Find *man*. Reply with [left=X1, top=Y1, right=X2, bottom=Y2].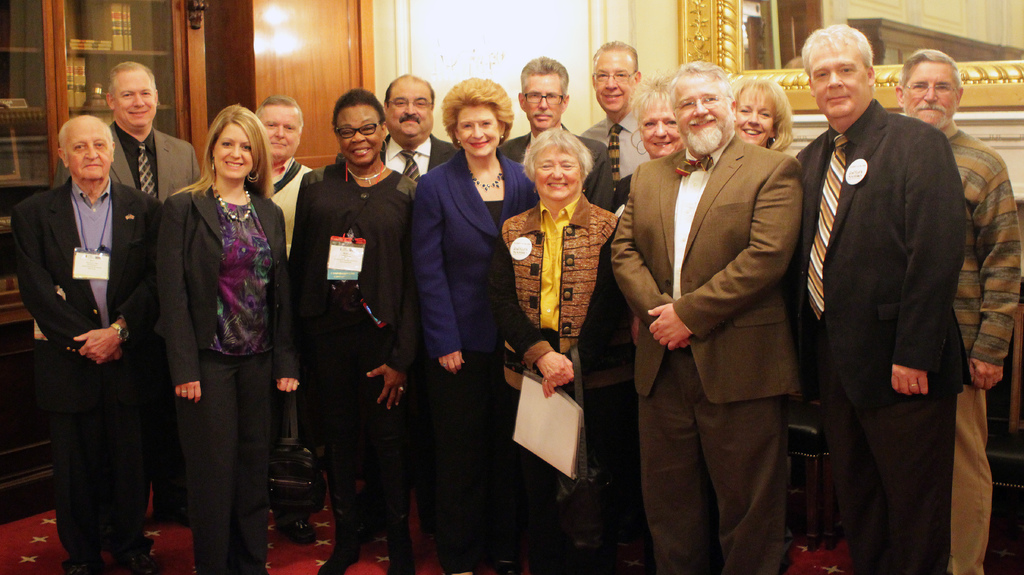
[left=500, top=56, right=612, bottom=214].
